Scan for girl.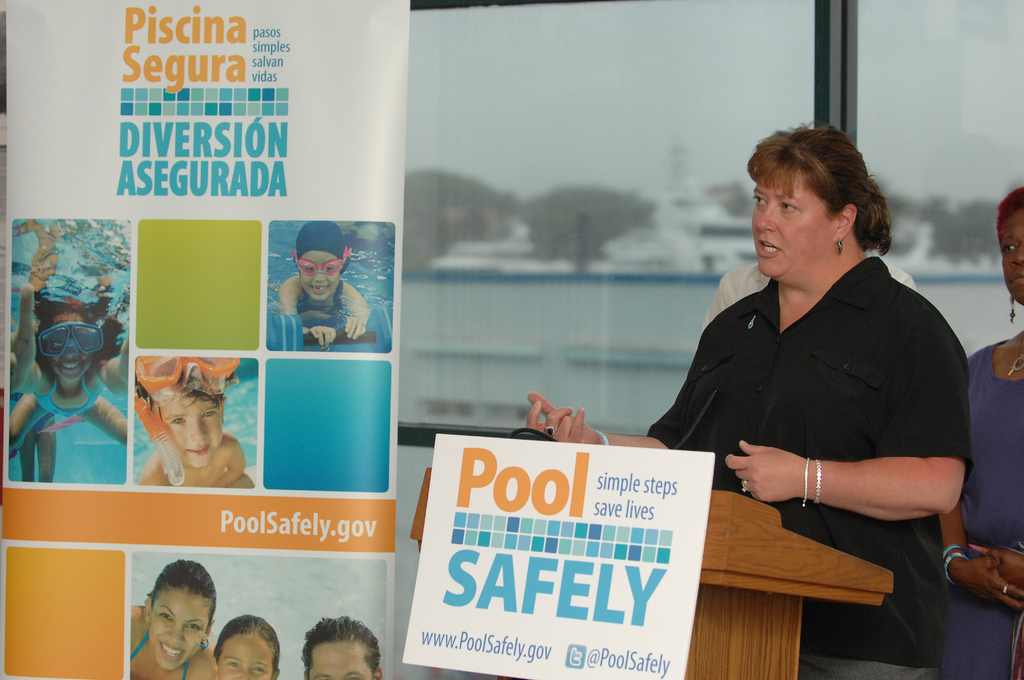
Scan result: box=[216, 613, 280, 679].
